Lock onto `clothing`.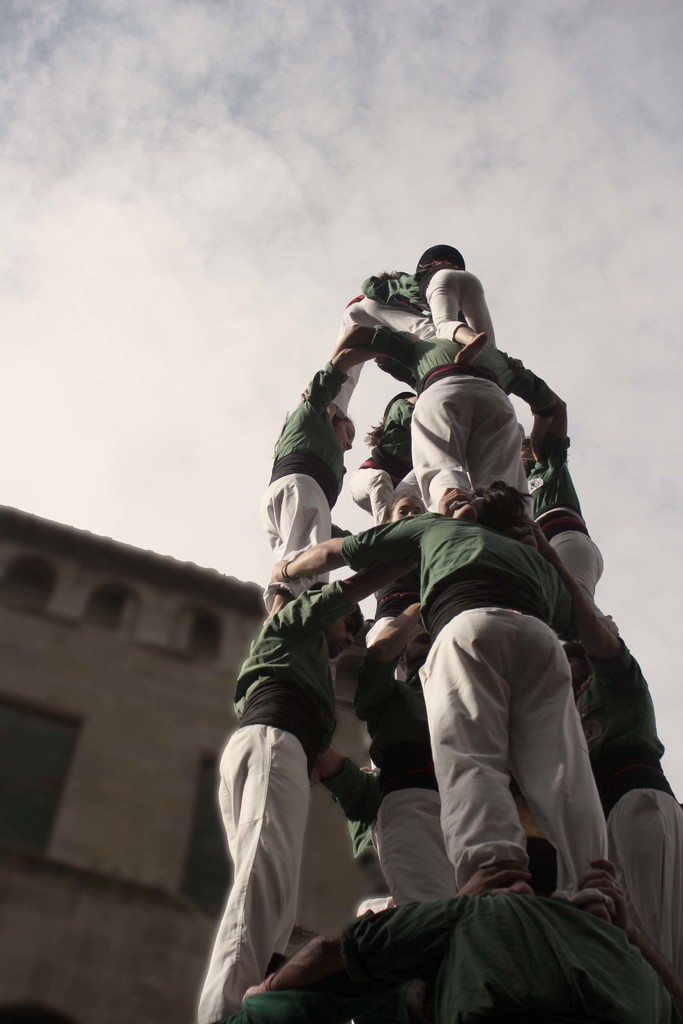
Locked: bbox=(204, 585, 399, 1020).
